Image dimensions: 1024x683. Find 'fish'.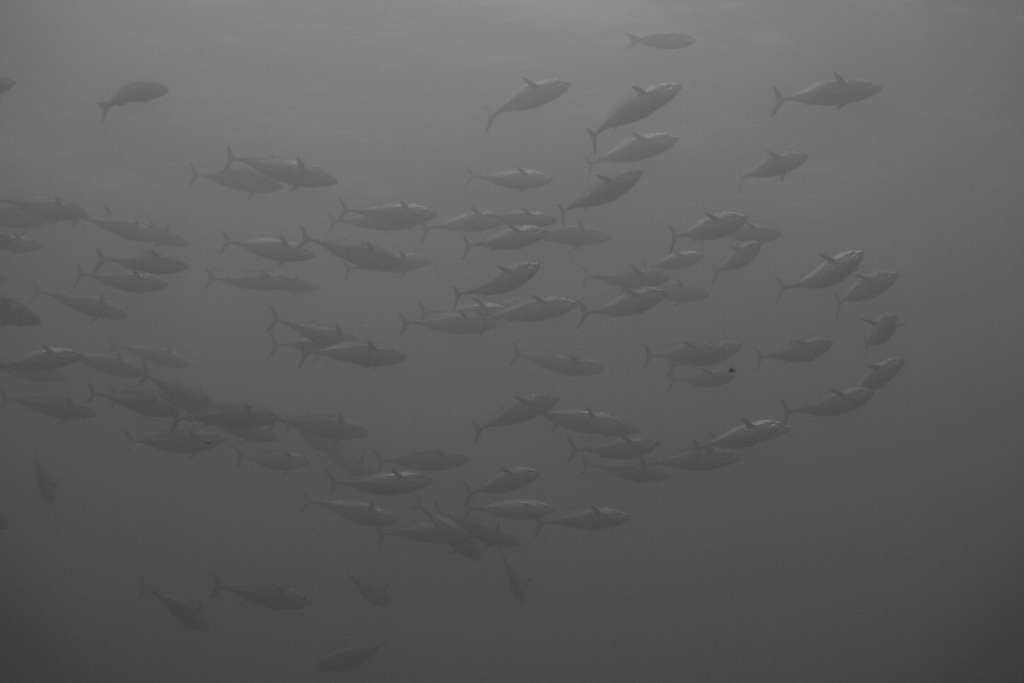
(30,451,50,506).
